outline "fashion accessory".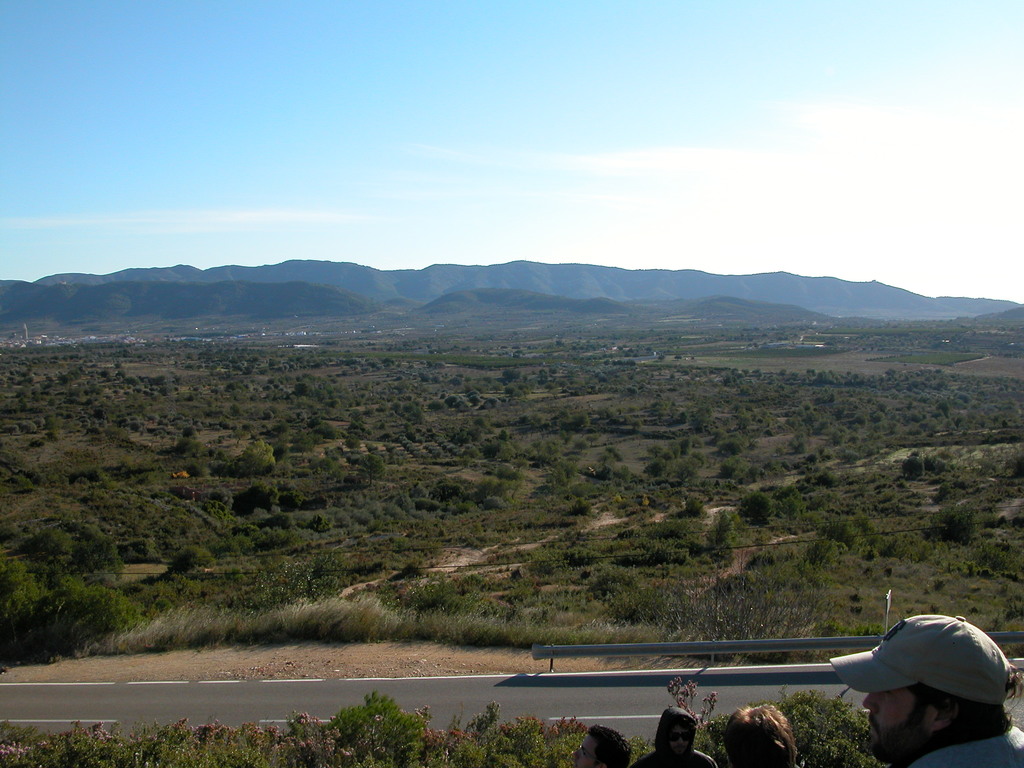
Outline: <bbox>833, 613, 1011, 694</bbox>.
